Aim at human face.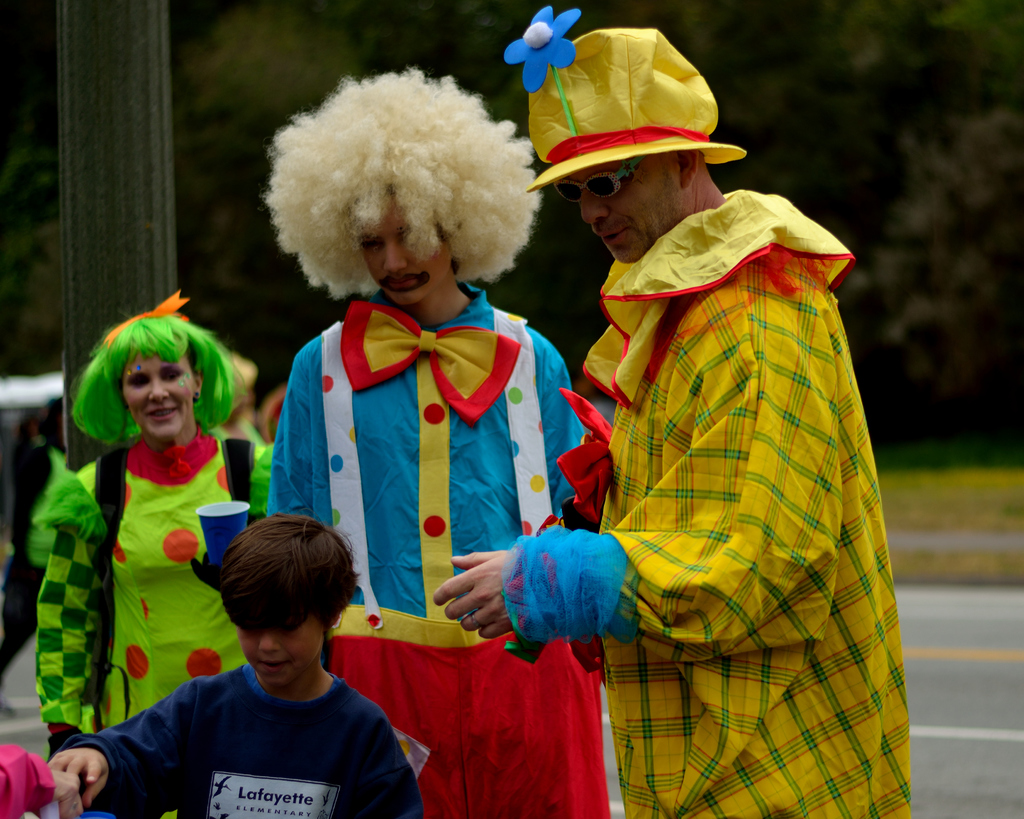
Aimed at <box>579,160,676,260</box>.
